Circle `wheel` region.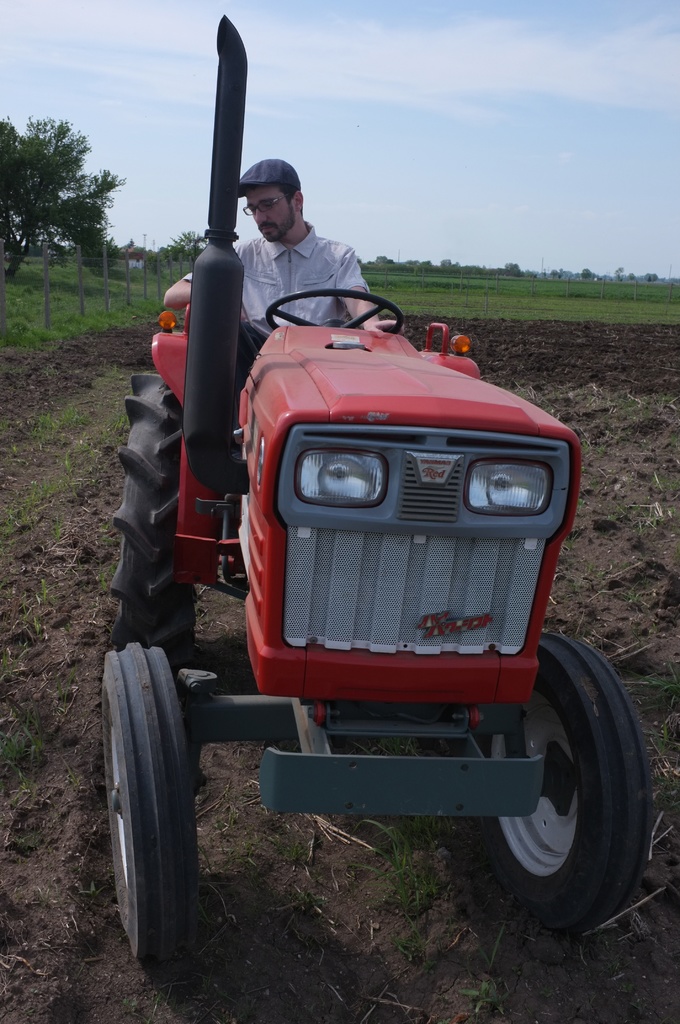
Region: locate(463, 637, 649, 936).
